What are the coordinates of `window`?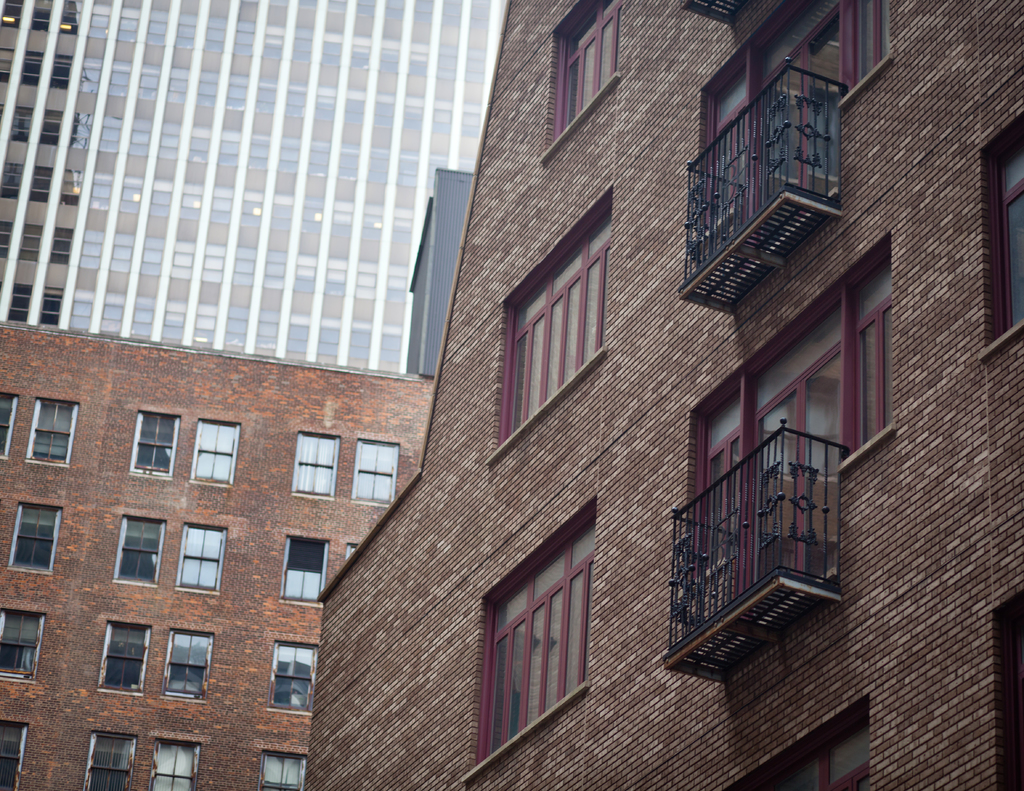
select_region(683, 368, 736, 588).
